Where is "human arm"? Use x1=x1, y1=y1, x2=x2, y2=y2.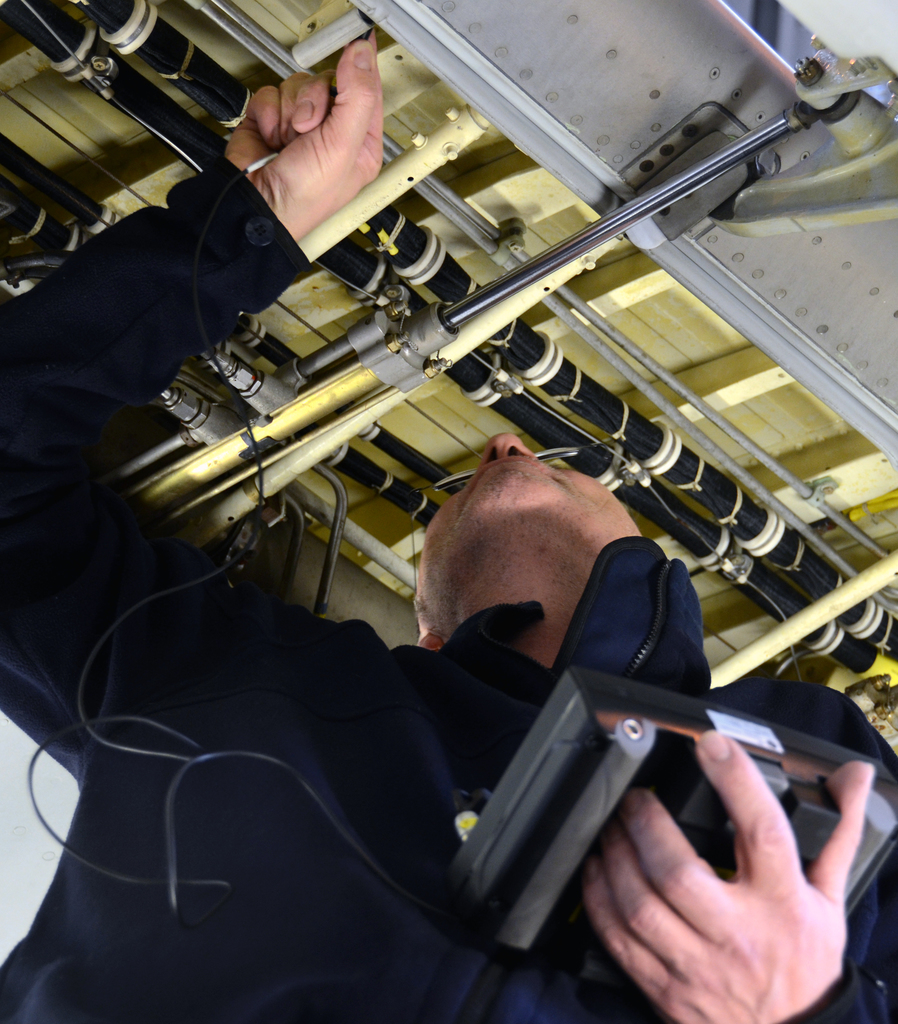
x1=580, y1=726, x2=878, y2=1023.
